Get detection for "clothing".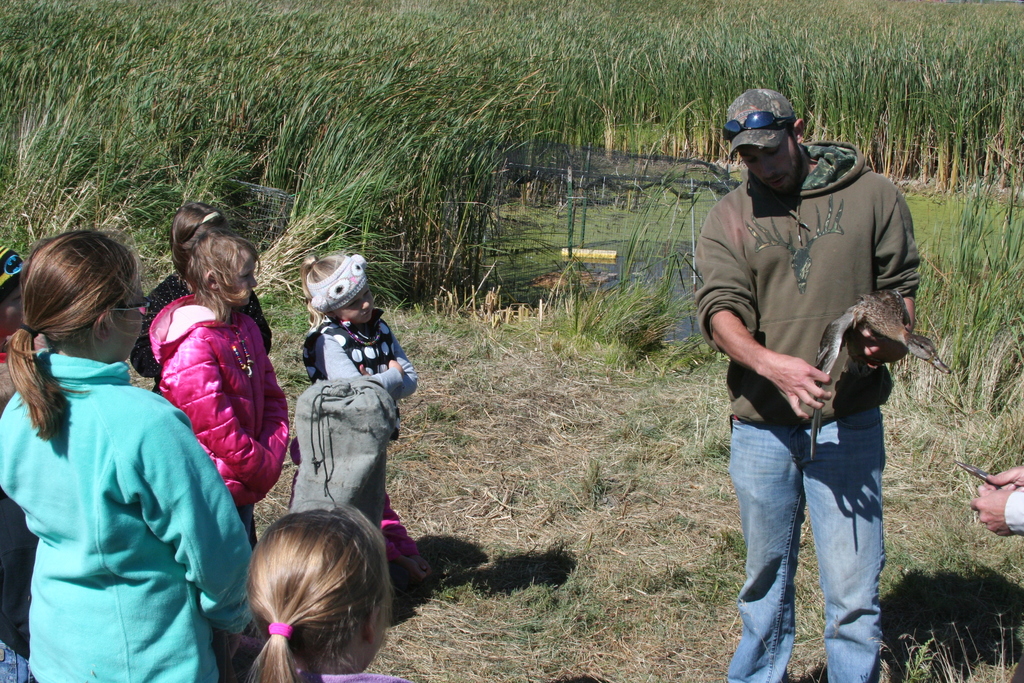
Detection: (x1=319, y1=670, x2=404, y2=682).
